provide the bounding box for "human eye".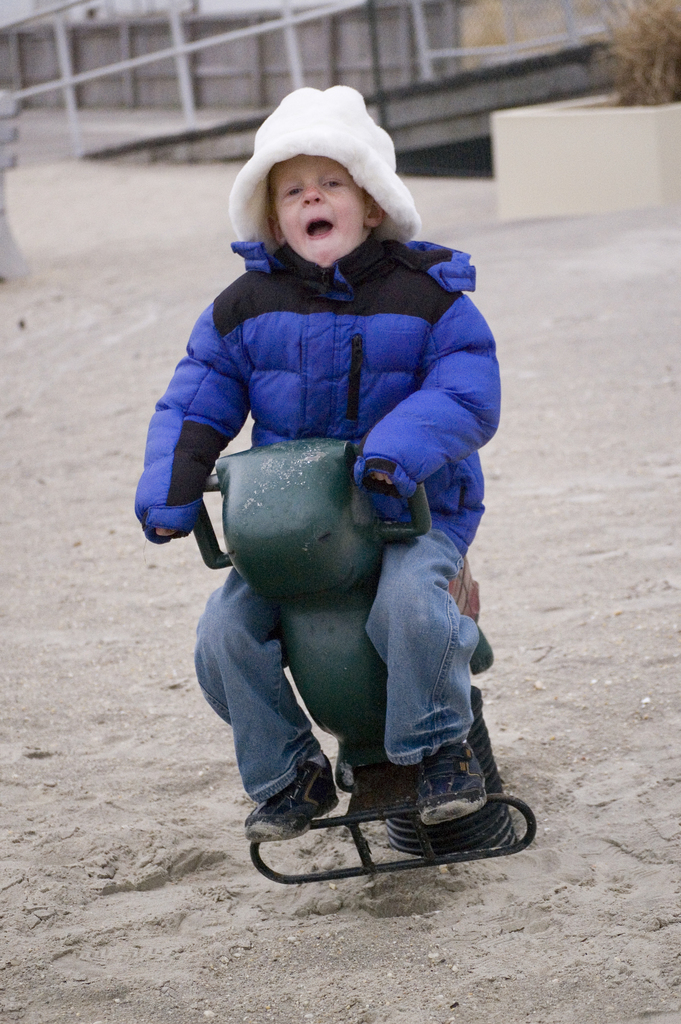
detection(322, 173, 342, 193).
